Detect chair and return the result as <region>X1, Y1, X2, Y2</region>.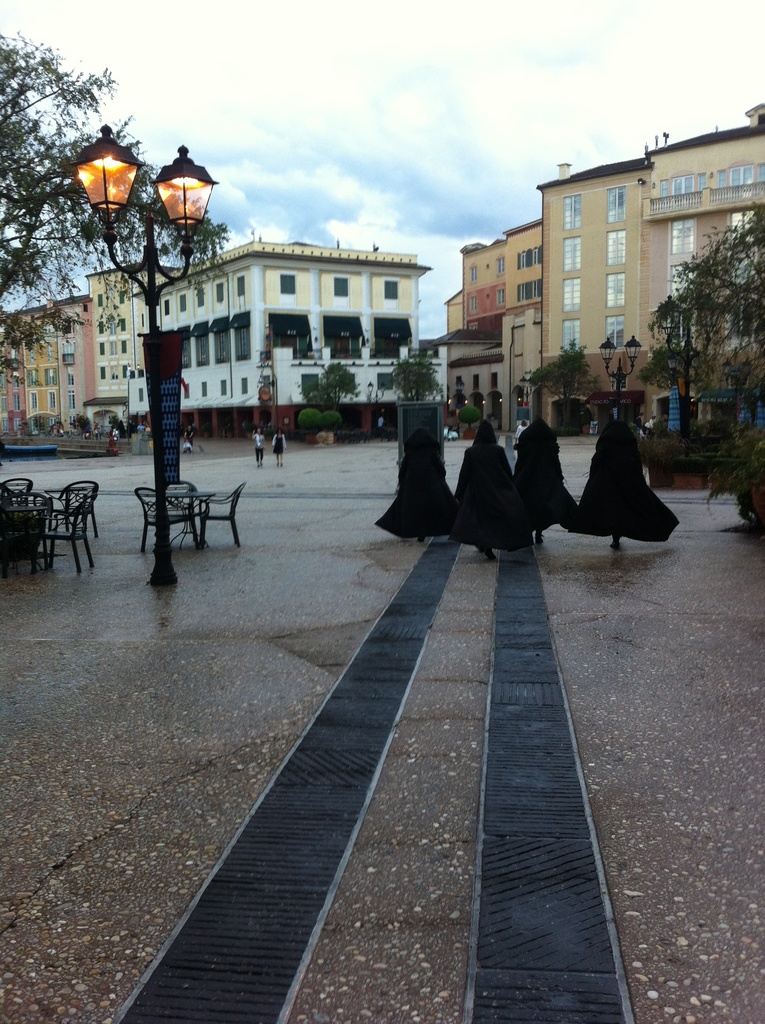
<region>133, 485, 195, 552</region>.
